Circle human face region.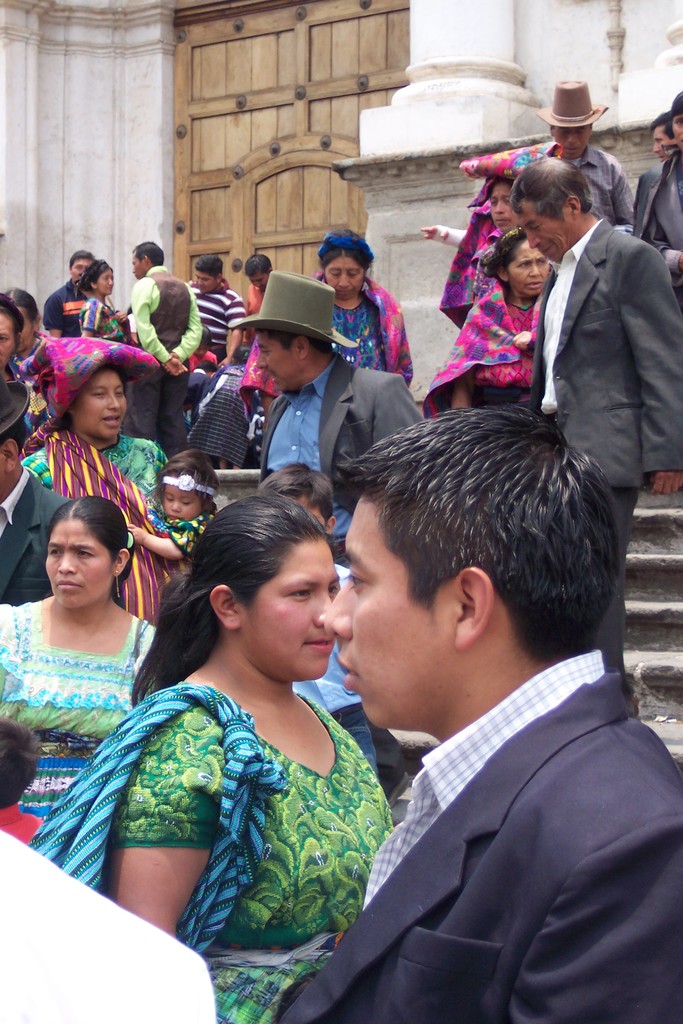
Region: pyautogui.locateOnScreen(96, 268, 113, 294).
